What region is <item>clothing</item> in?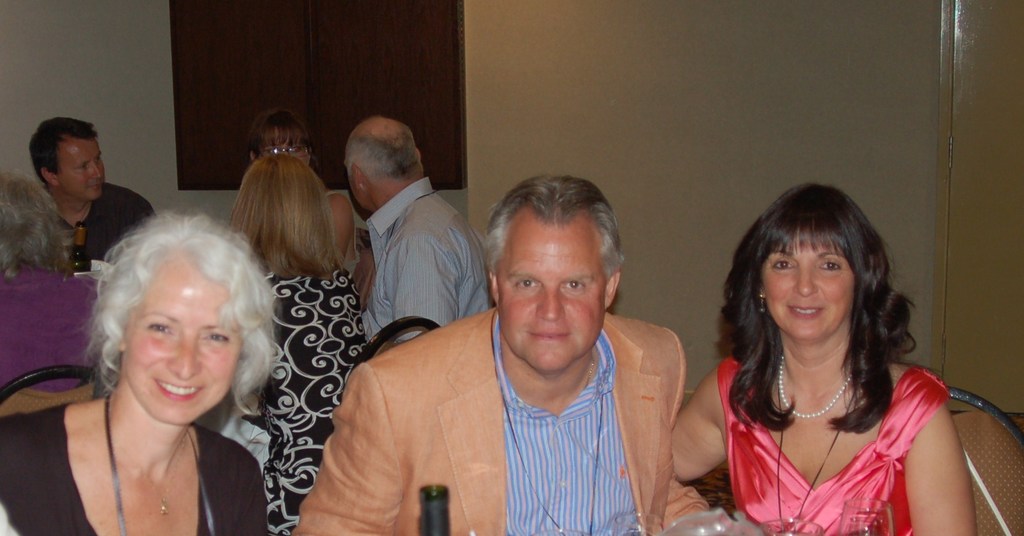
(x1=52, y1=171, x2=157, y2=266).
